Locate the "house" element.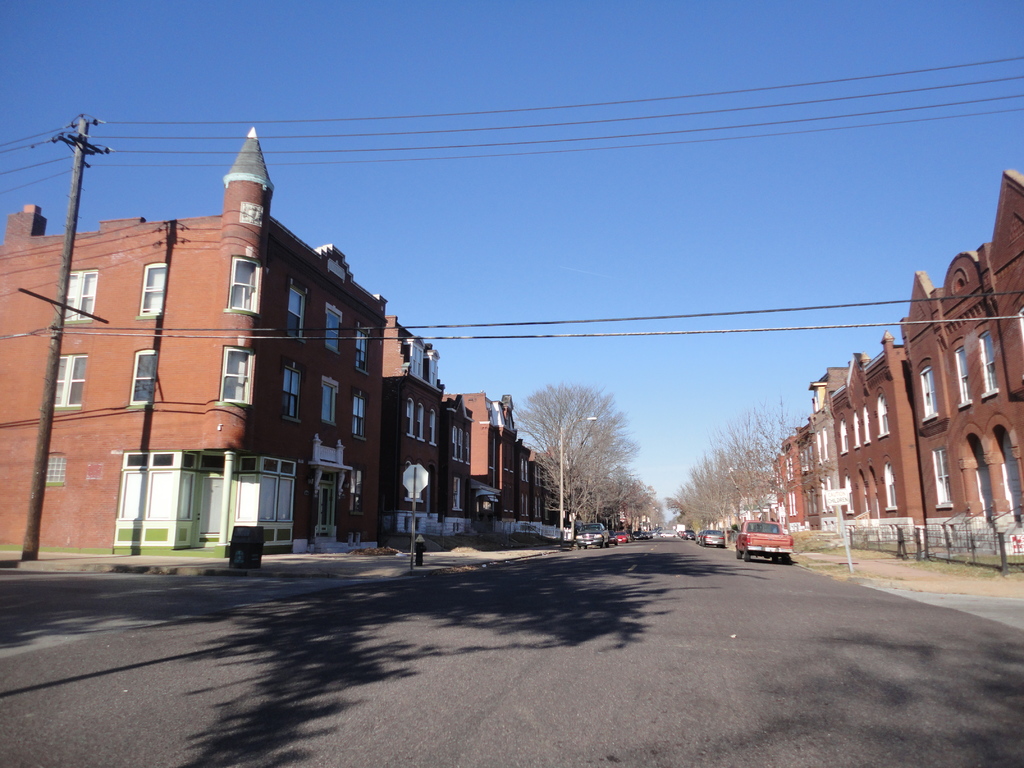
Element bbox: 743 494 787 528.
